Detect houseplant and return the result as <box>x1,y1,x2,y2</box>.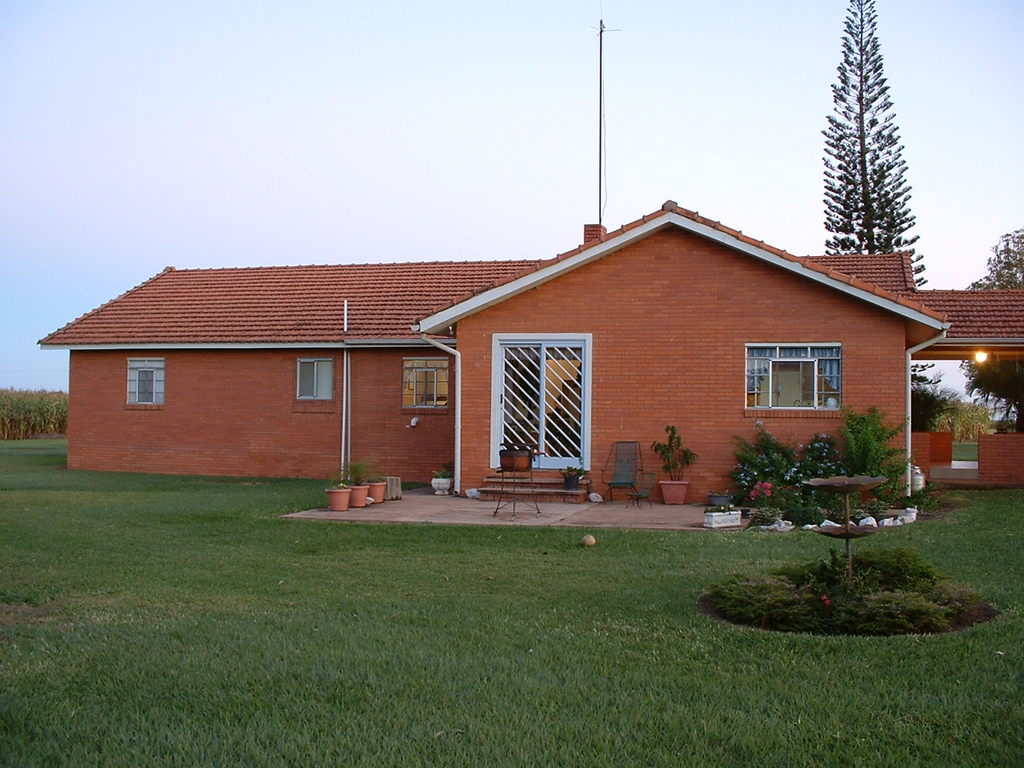
<box>707,490,734,506</box>.
